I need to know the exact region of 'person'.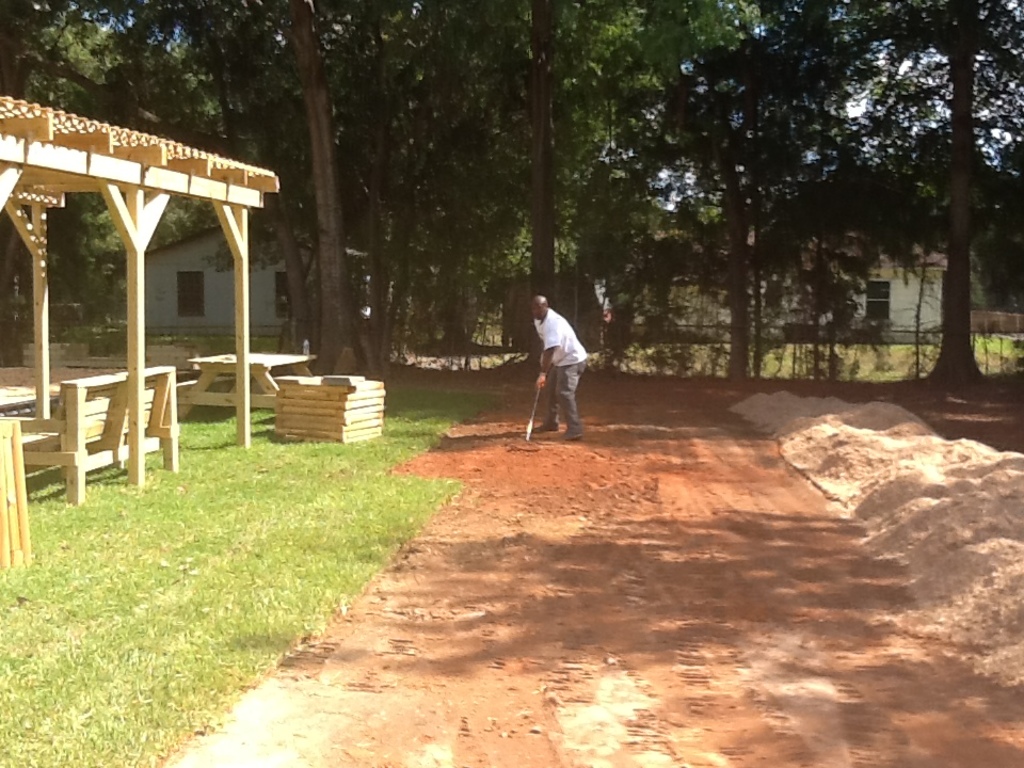
Region: [523, 282, 582, 442].
